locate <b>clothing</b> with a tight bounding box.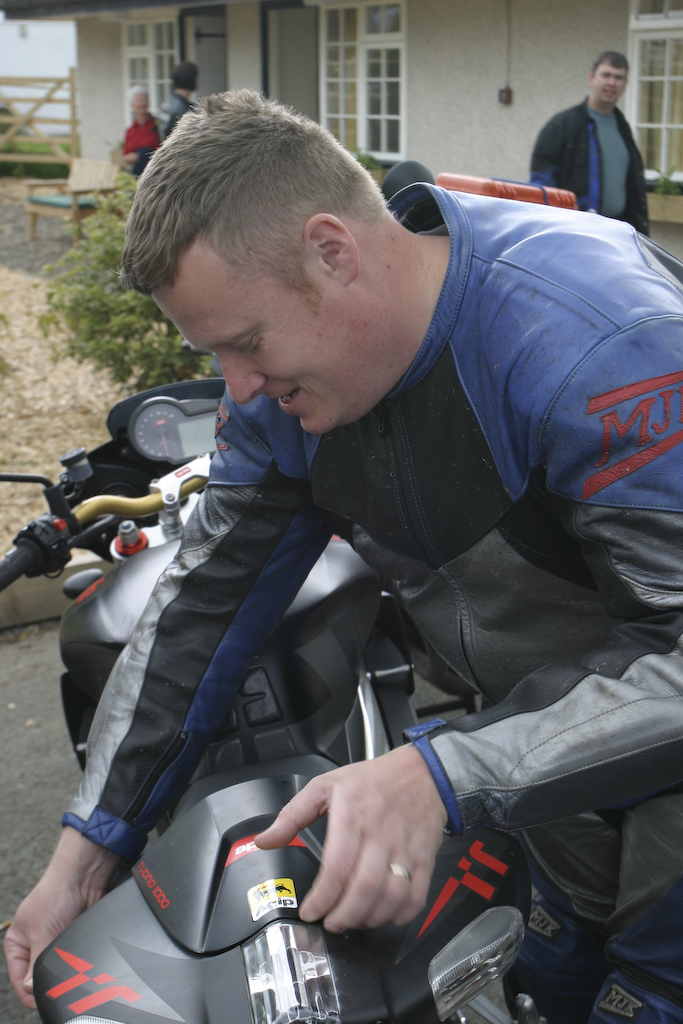
57, 180, 682, 1023.
